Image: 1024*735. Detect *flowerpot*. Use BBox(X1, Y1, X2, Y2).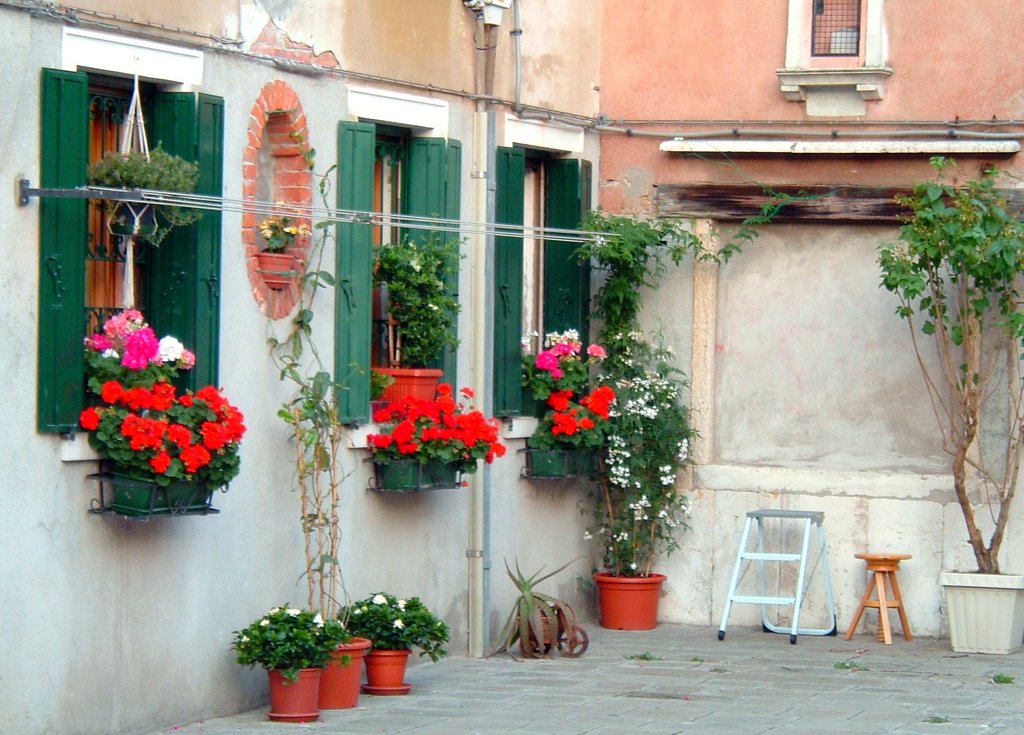
BBox(104, 469, 210, 513).
